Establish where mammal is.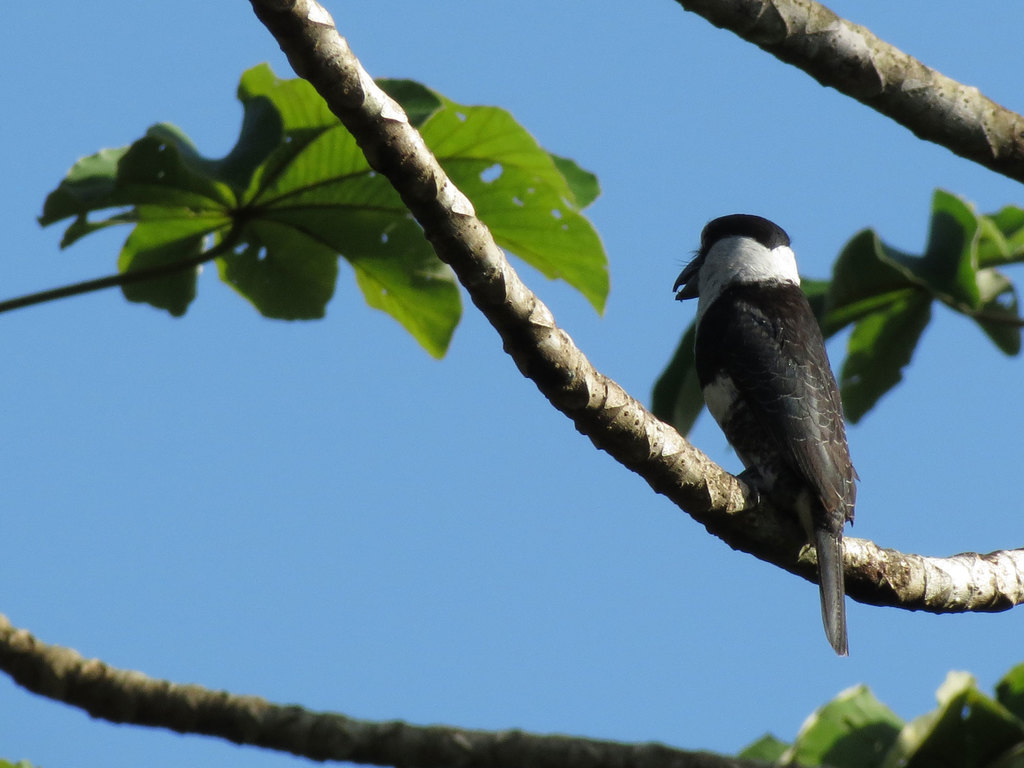
Established at x1=688, y1=212, x2=877, y2=688.
